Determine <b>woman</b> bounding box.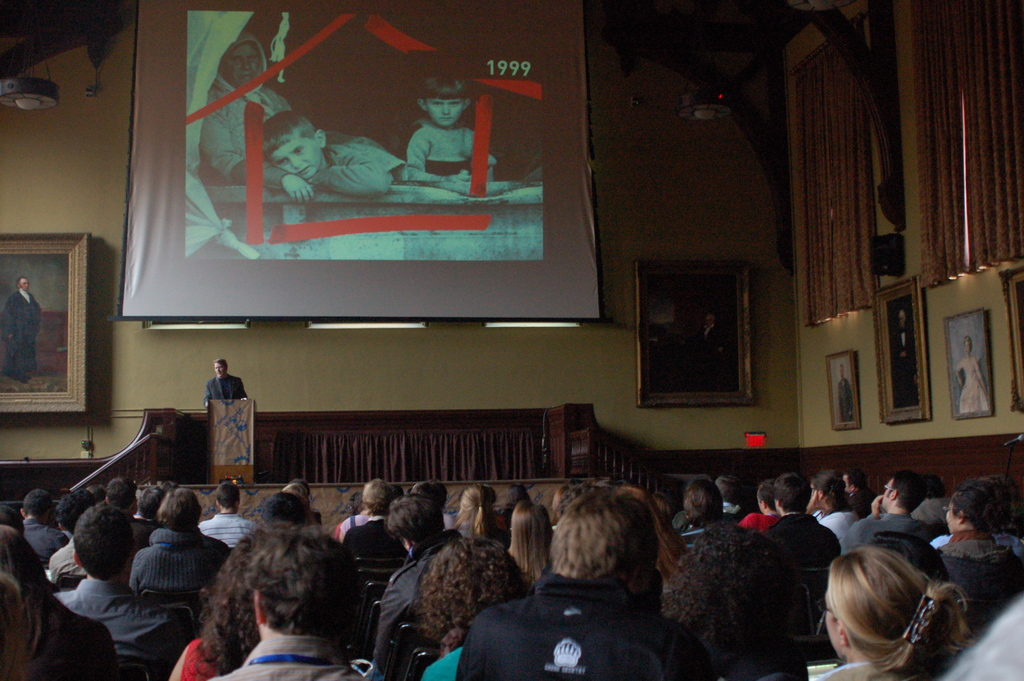
Determined: rect(540, 483, 641, 588).
